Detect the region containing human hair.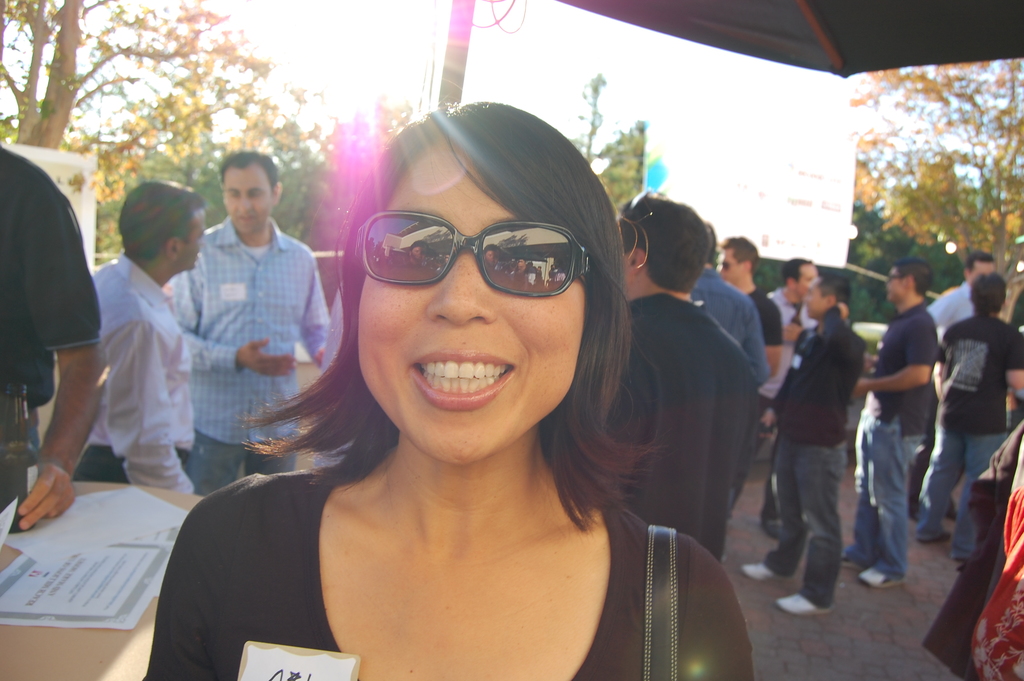
<region>221, 147, 283, 197</region>.
